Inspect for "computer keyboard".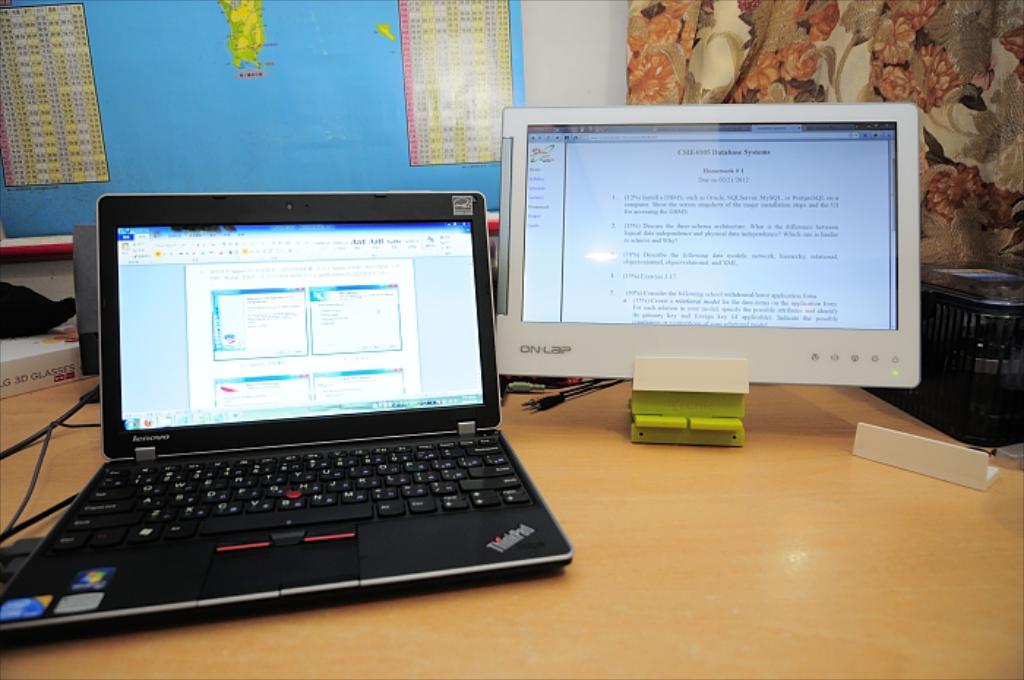
Inspection: <region>50, 431, 534, 547</region>.
